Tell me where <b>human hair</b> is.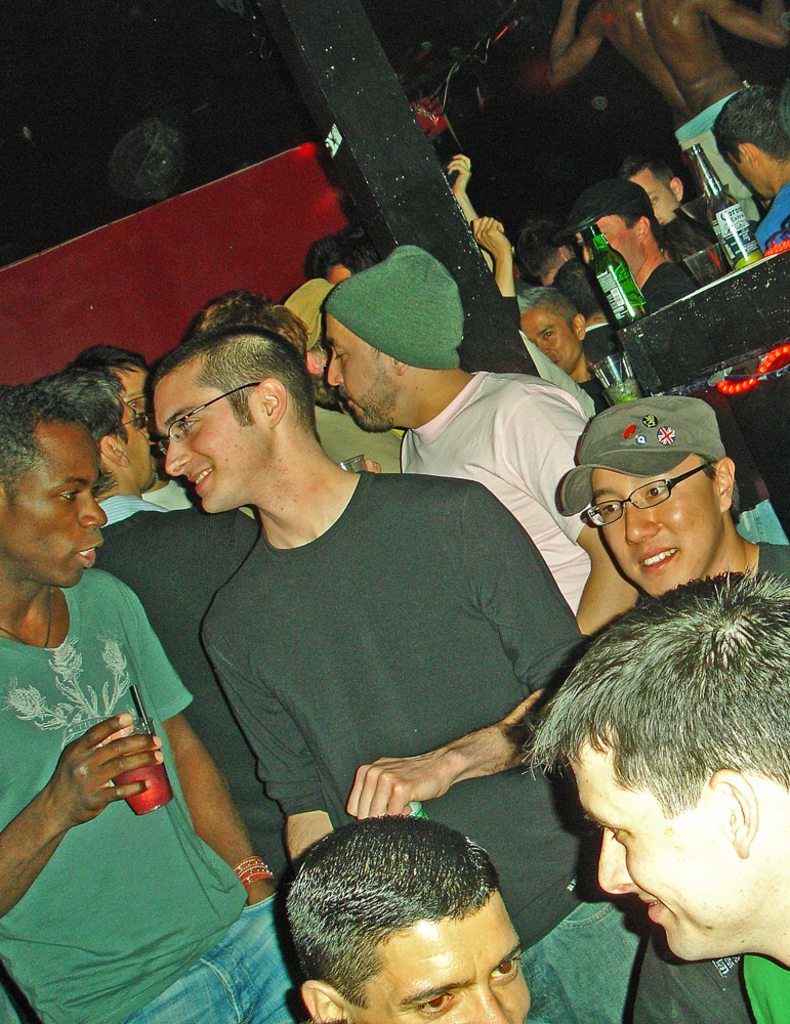
<b>human hair</b> is at box=[189, 290, 315, 348].
